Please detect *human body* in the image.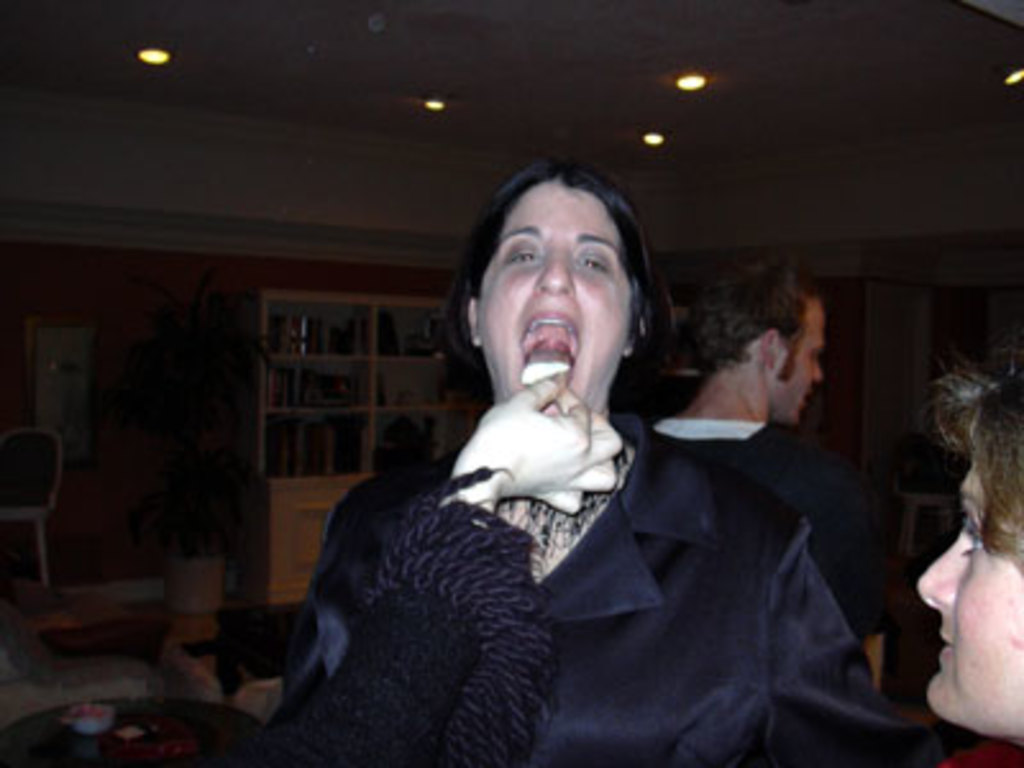
[261, 381, 625, 765].
